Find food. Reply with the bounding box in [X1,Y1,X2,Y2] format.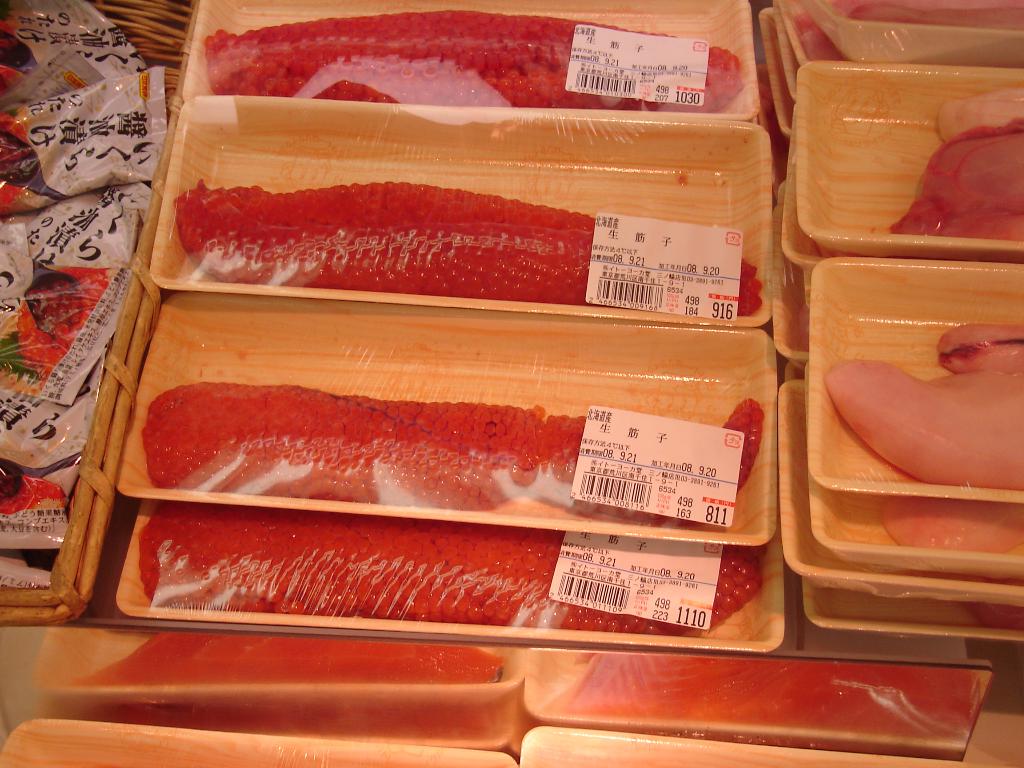
[209,11,741,114].
